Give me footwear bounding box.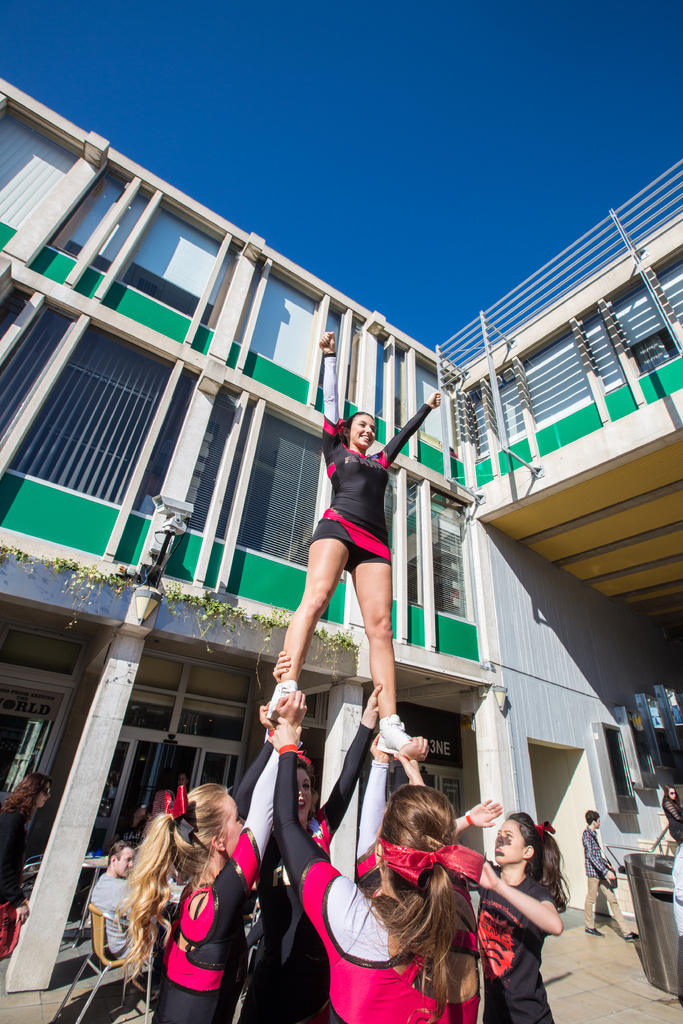
[379, 712, 420, 758].
